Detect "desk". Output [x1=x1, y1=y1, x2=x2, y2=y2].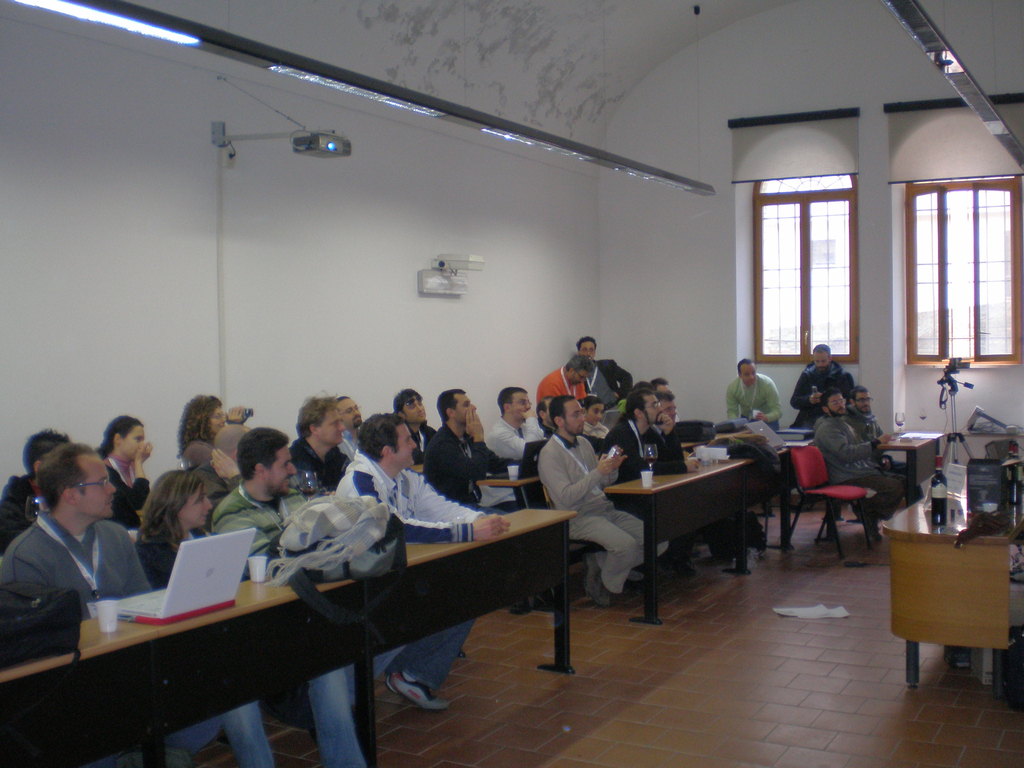
[x1=481, y1=458, x2=614, y2=618].
